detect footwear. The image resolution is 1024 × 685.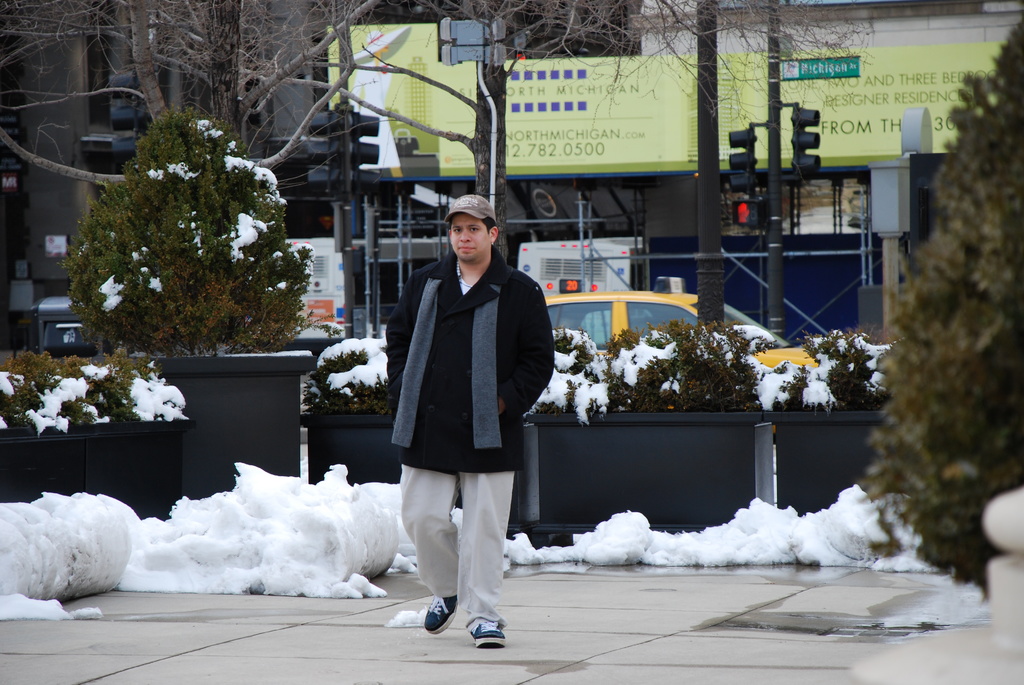
(424,591,462,634).
